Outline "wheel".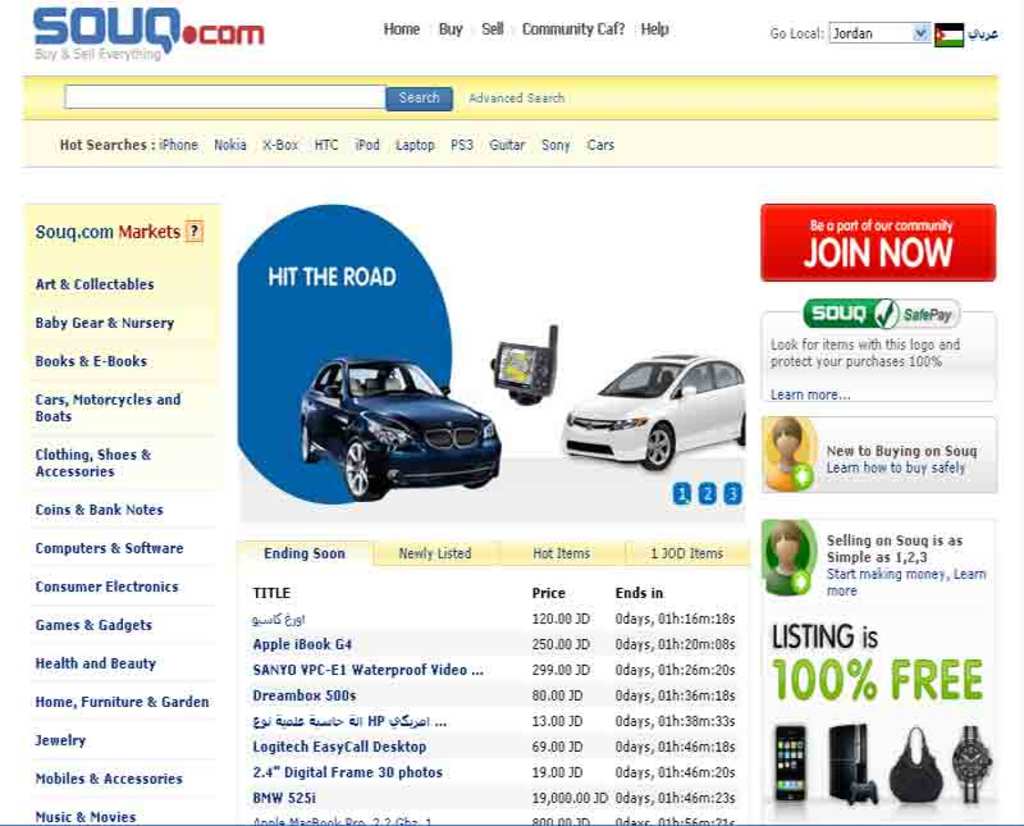
Outline: detection(301, 423, 320, 465).
